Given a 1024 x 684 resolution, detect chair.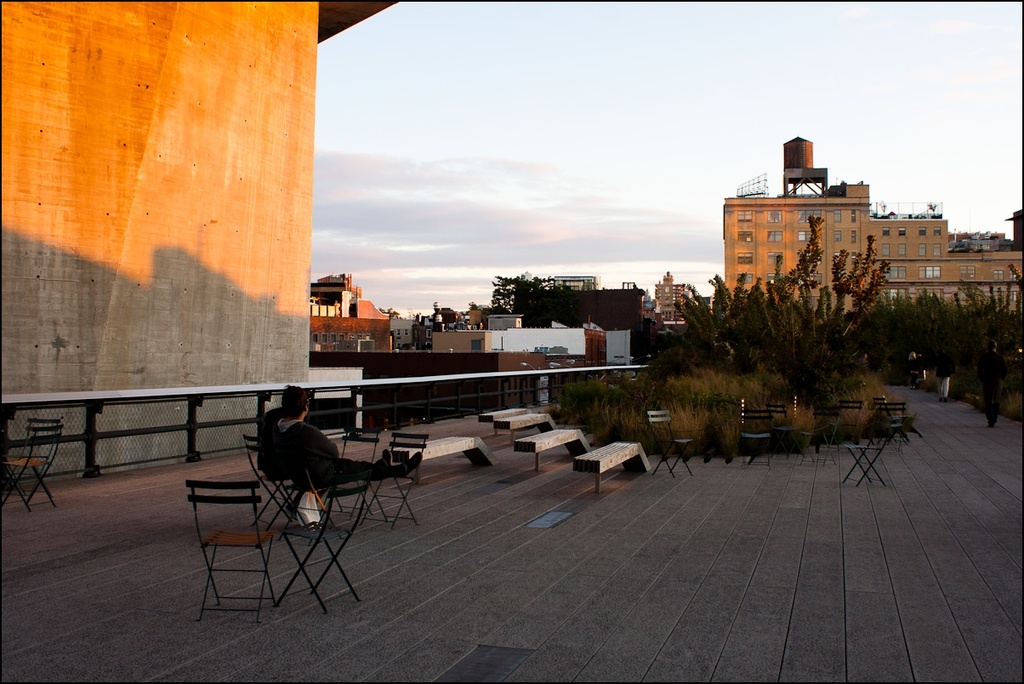
{"x1": 768, "y1": 398, "x2": 805, "y2": 459}.
